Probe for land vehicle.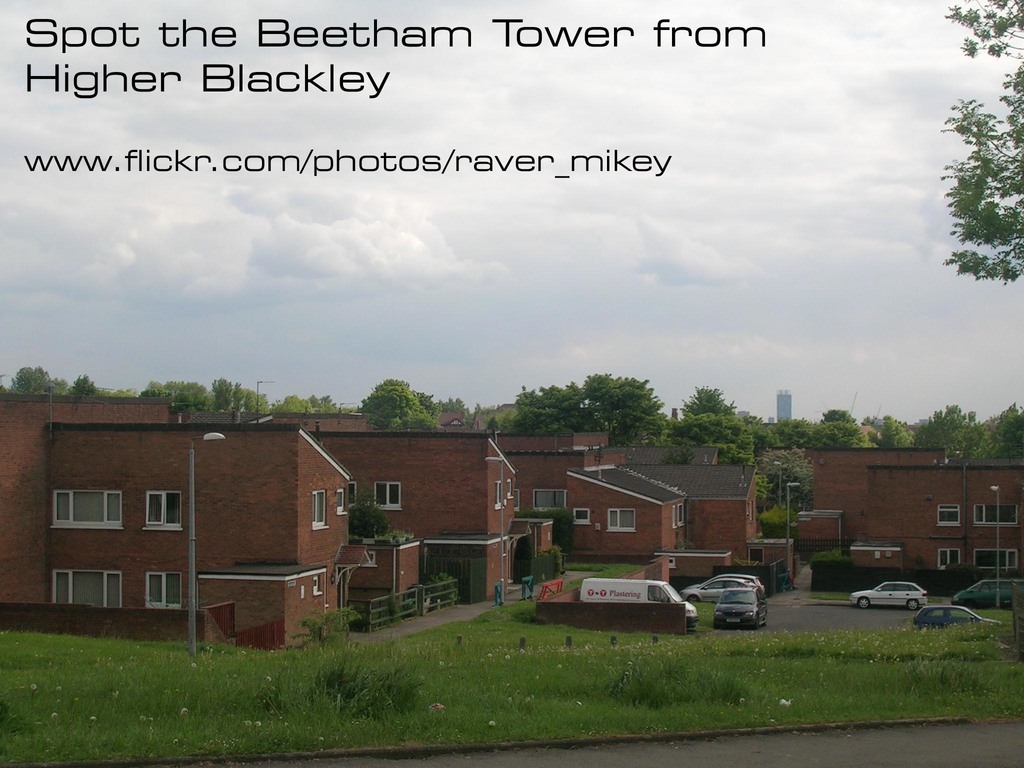
Probe result: select_region(954, 579, 1023, 606).
